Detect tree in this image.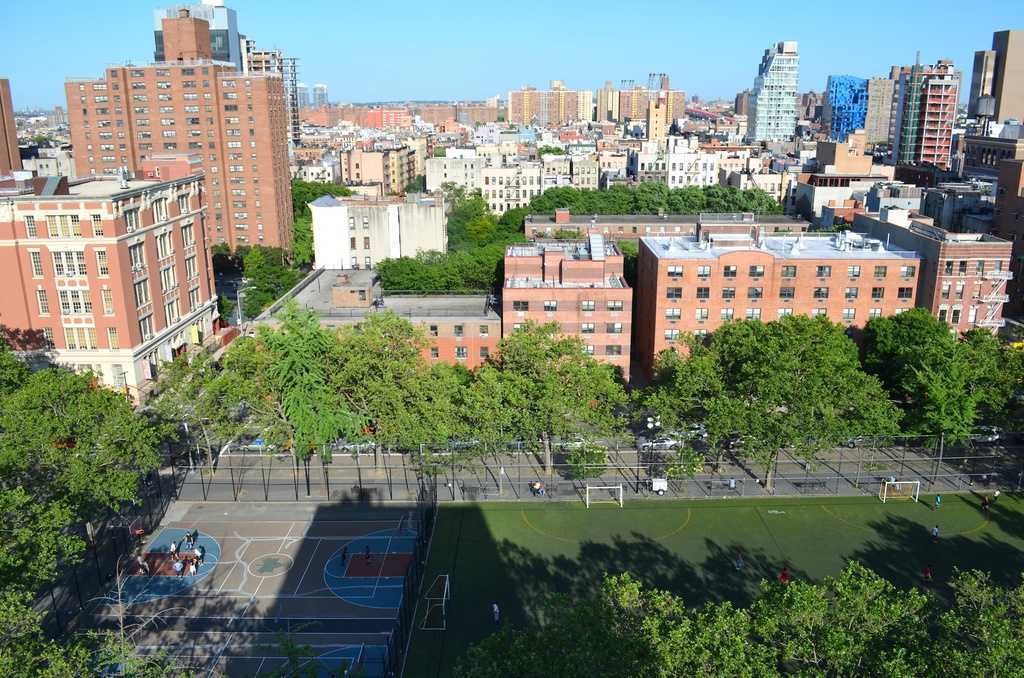
Detection: Rect(504, 166, 781, 218).
